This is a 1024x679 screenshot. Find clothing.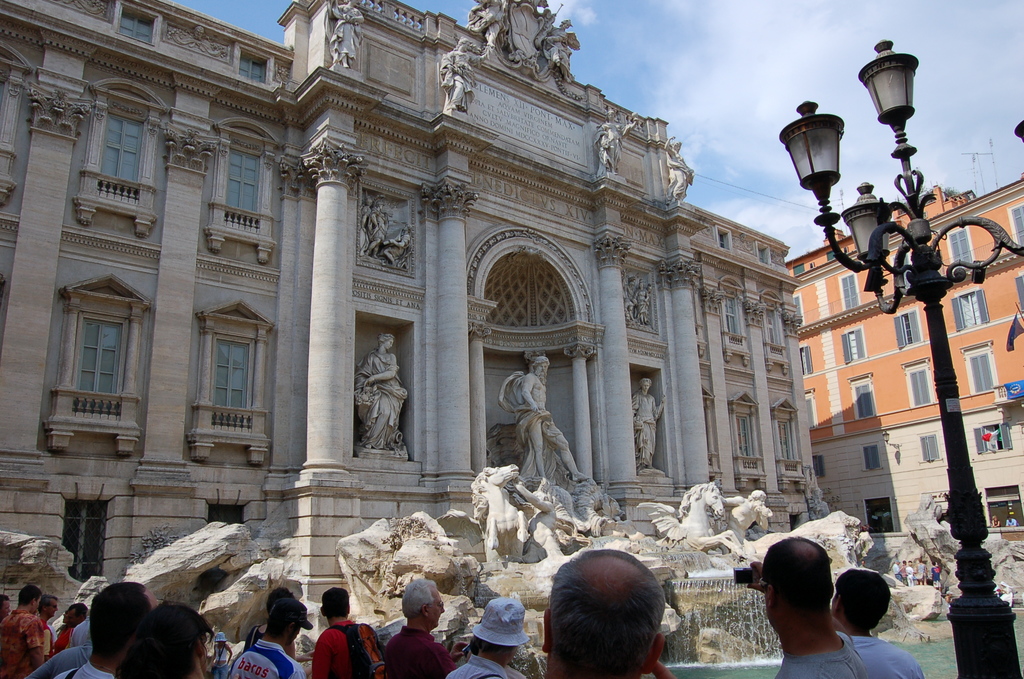
Bounding box: BBox(636, 393, 668, 455).
